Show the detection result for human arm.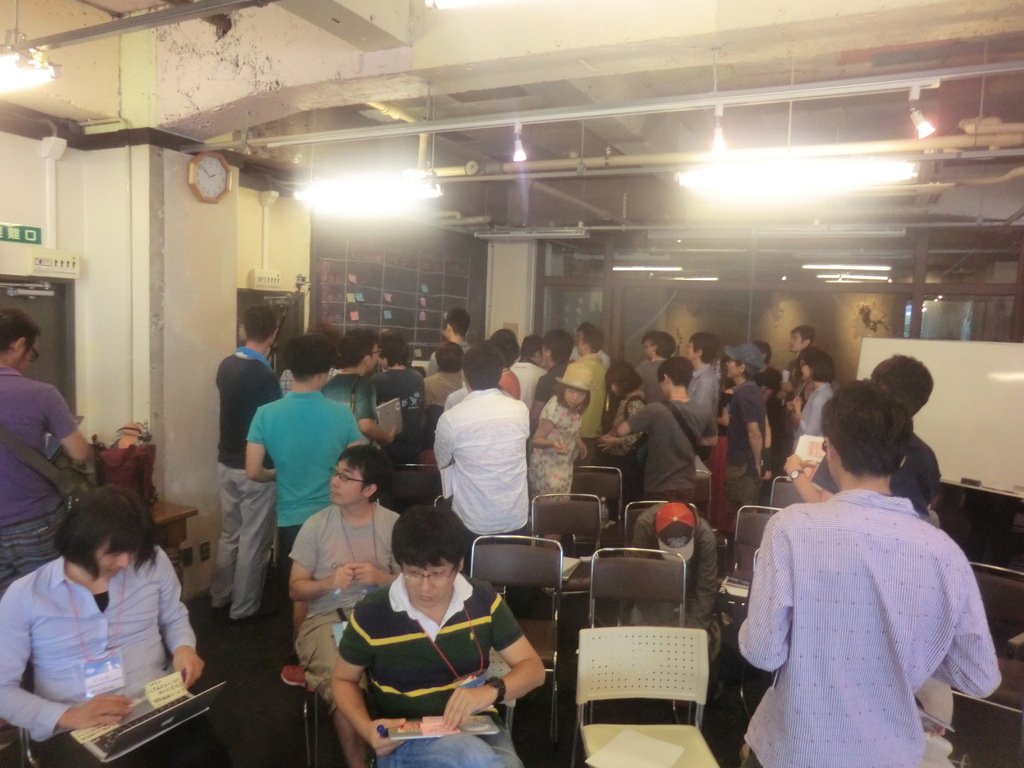
bbox=[431, 410, 456, 474].
